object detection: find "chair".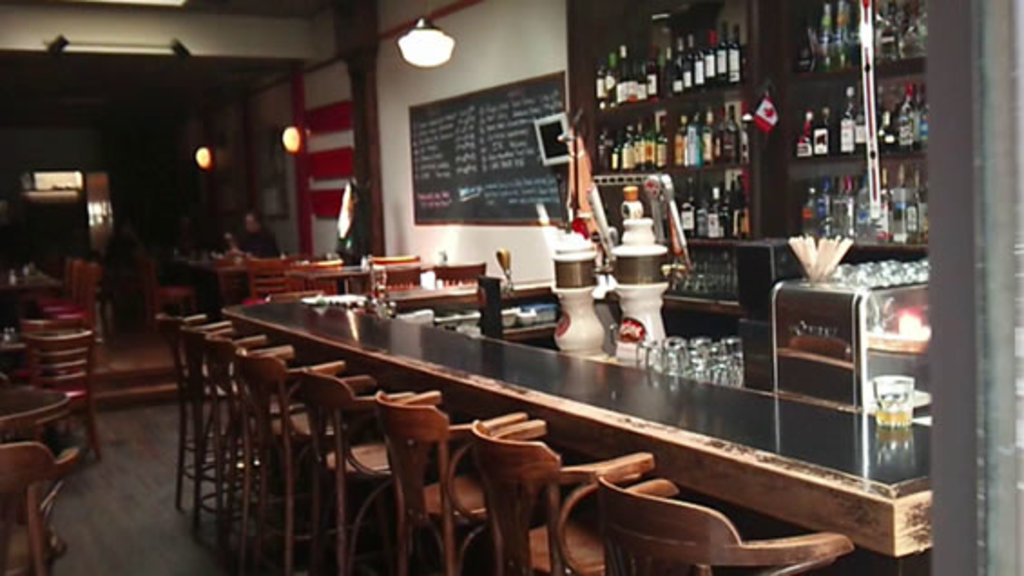
(234, 342, 382, 574).
